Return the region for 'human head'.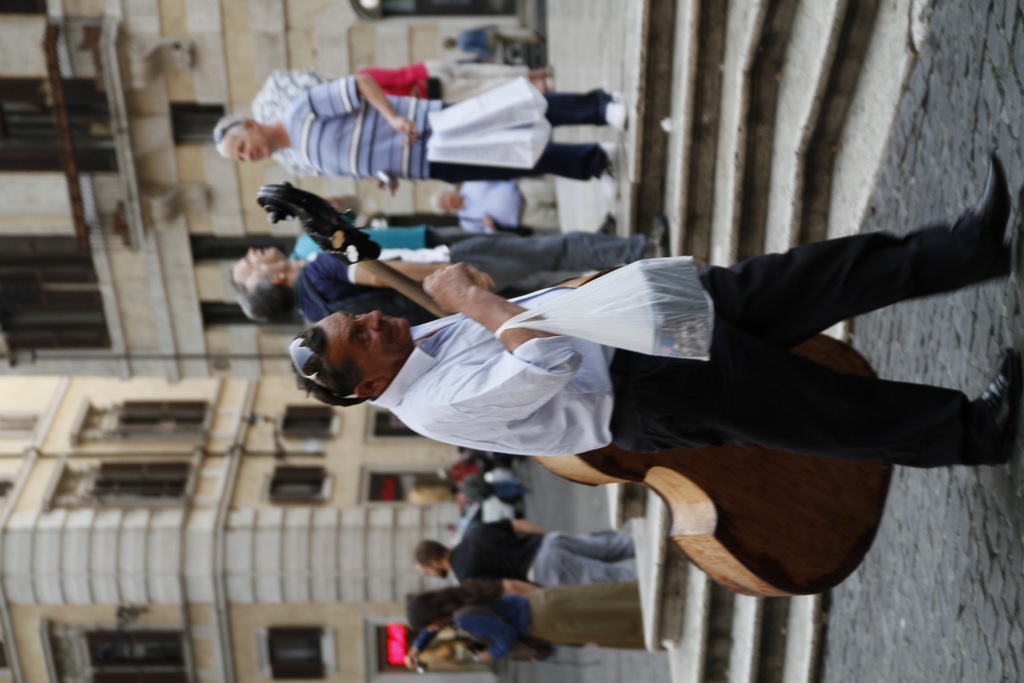
bbox=[229, 242, 280, 299].
